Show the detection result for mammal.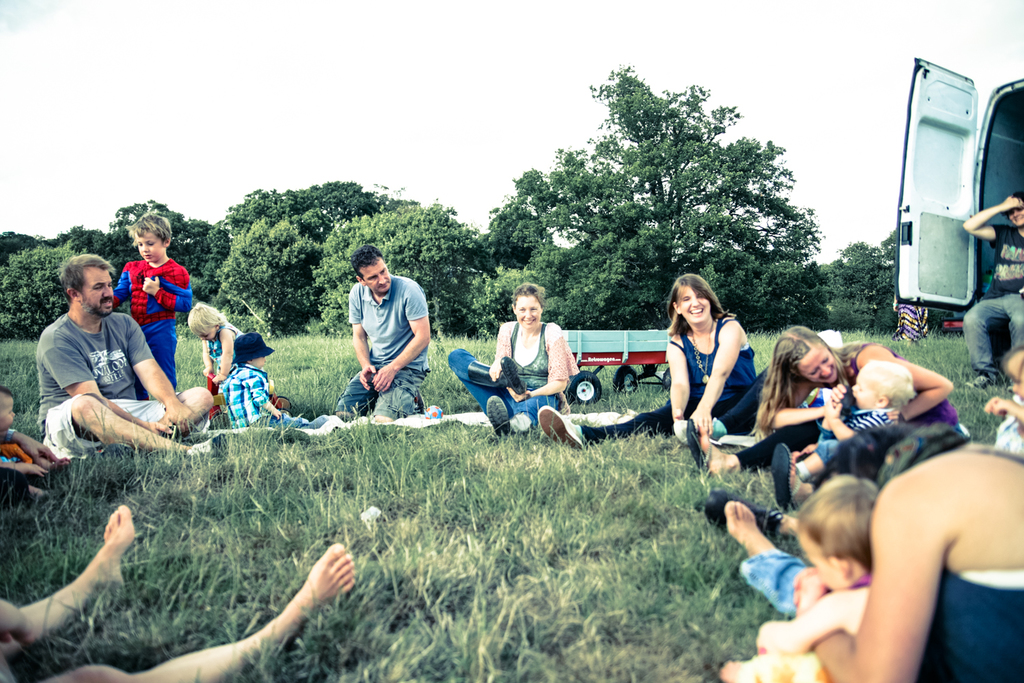
964:194:1023:390.
